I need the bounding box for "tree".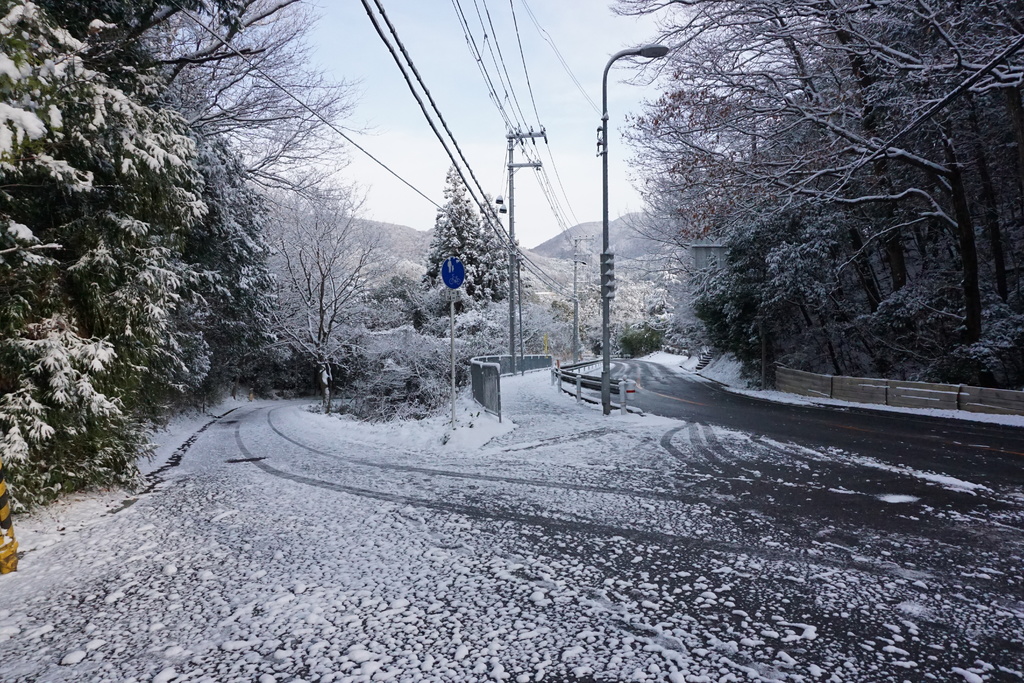
Here it is: locate(33, 0, 314, 206).
